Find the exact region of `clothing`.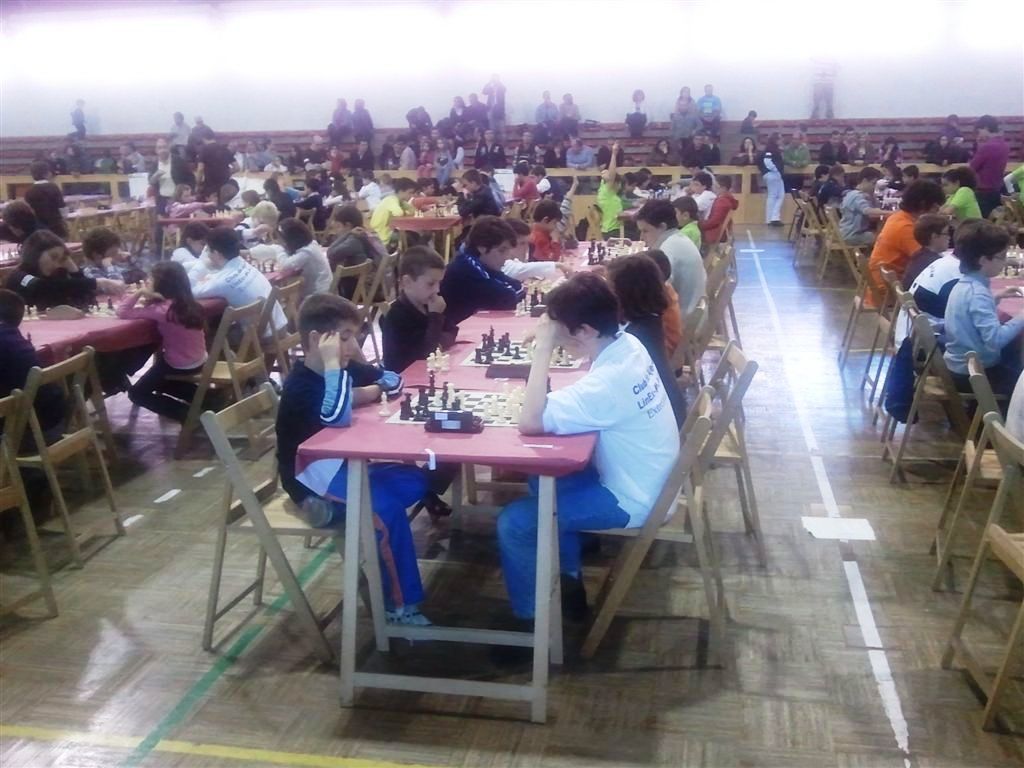
Exact region: left=383, top=287, right=453, bottom=383.
